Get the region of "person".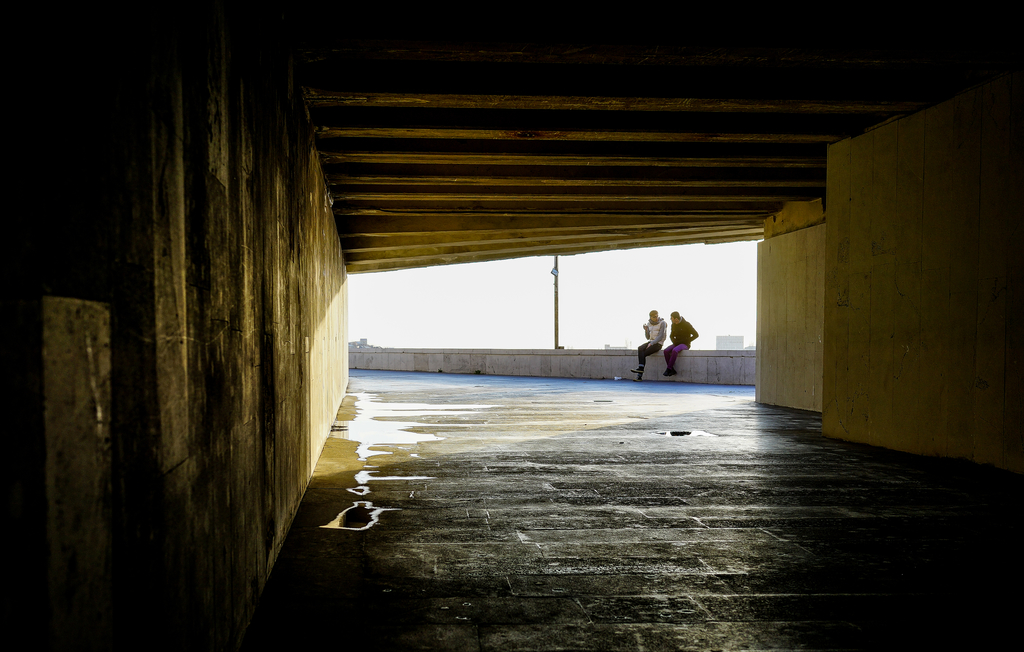
(629,311,666,379).
